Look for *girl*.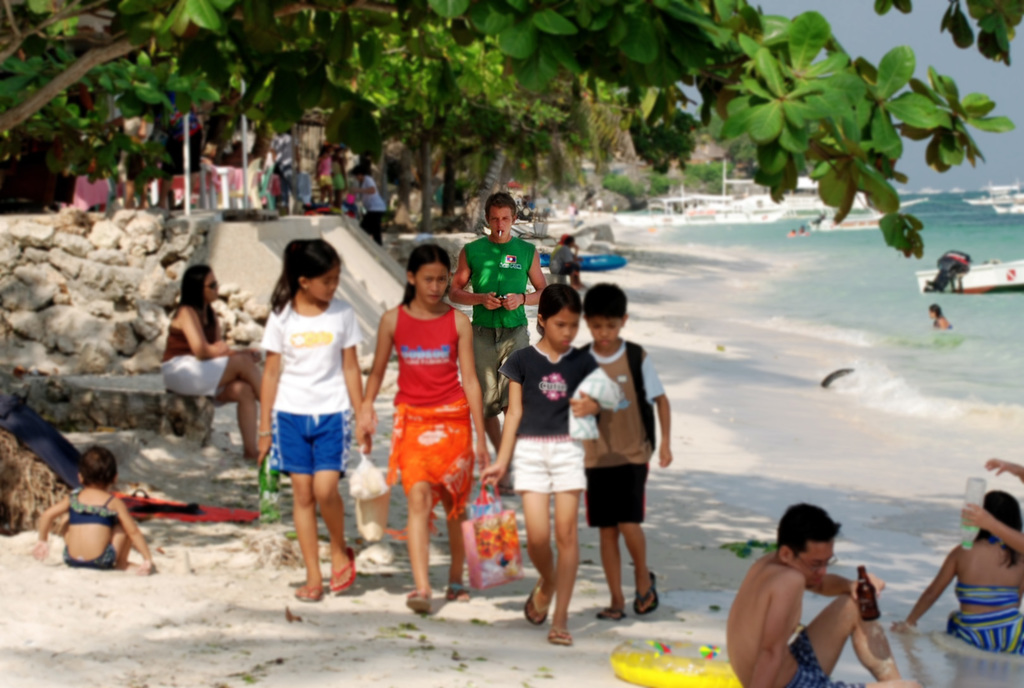
Found: detection(358, 240, 496, 614).
